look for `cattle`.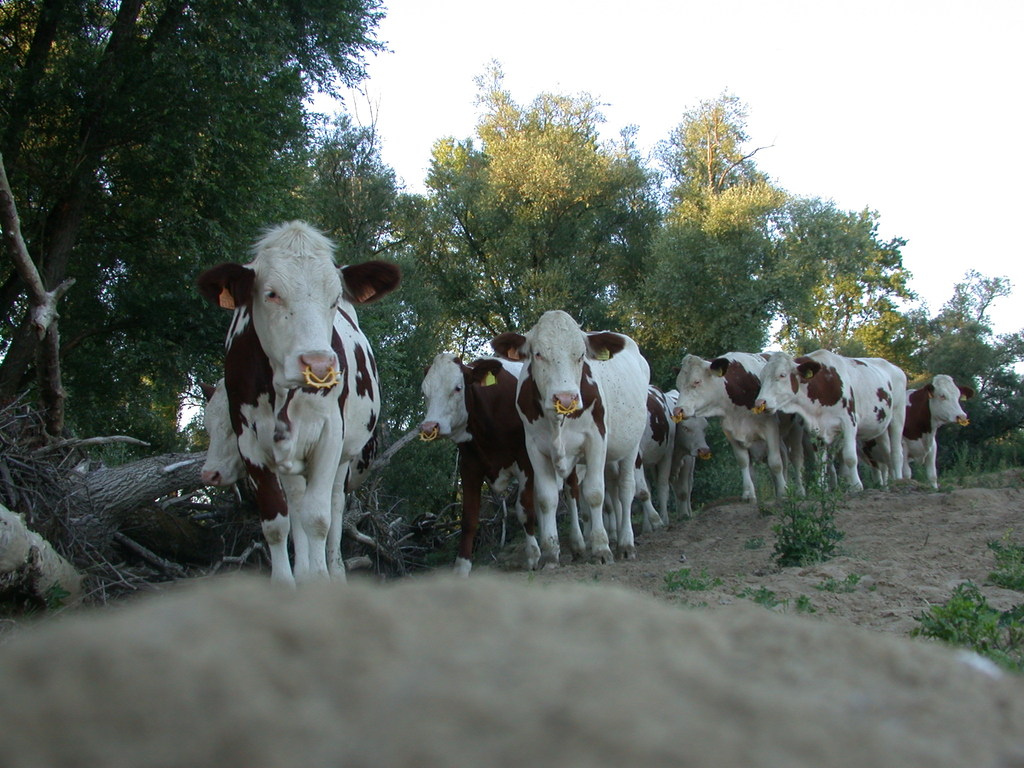
Found: bbox=(857, 369, 979, 492).
